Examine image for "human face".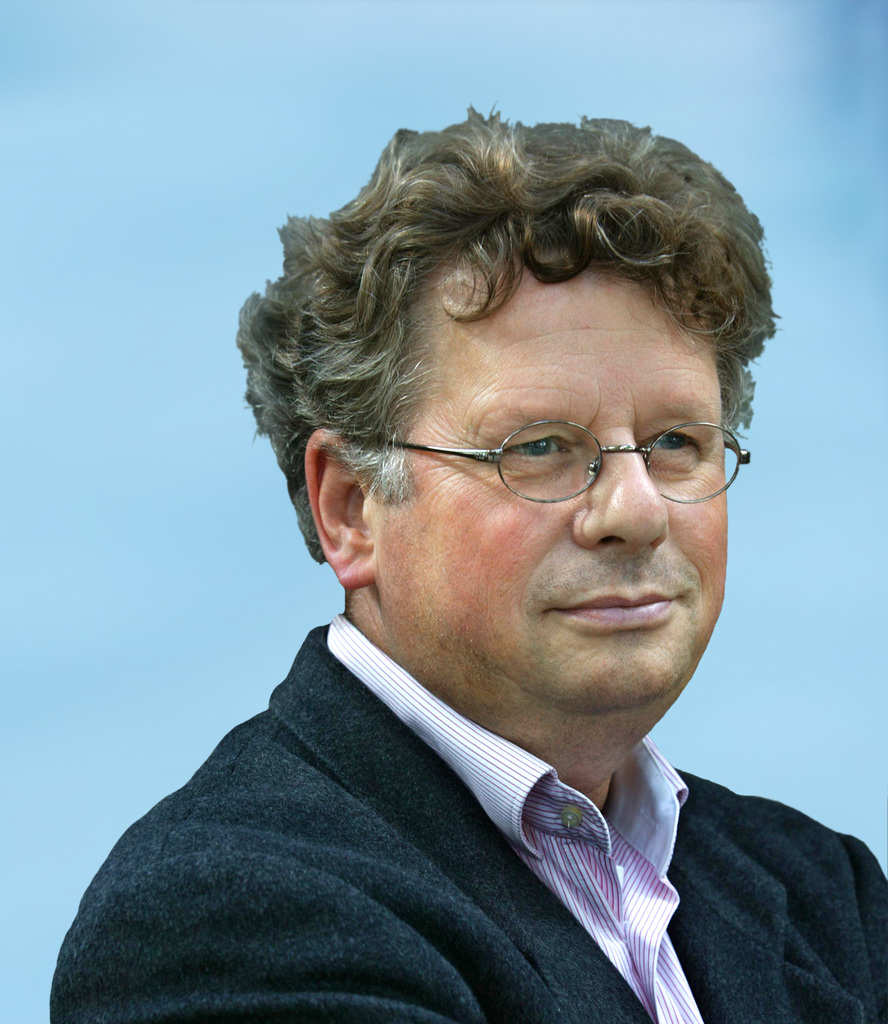
Examination result: box=[368, 259, 728, 735].
